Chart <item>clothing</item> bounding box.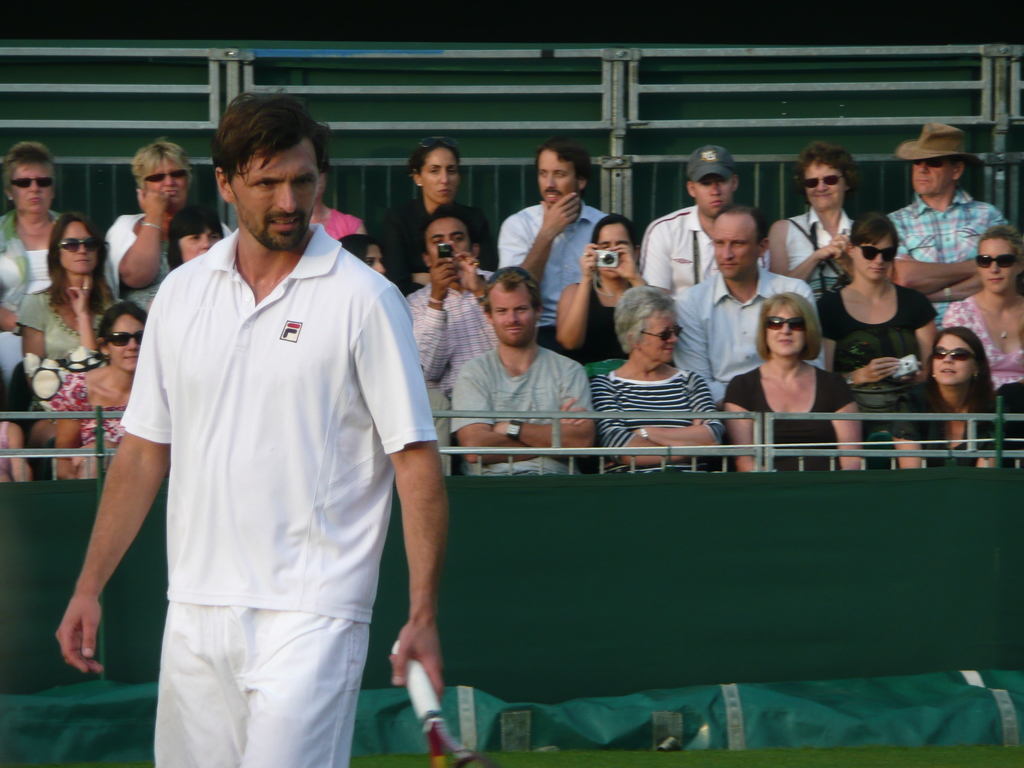
Charted: <box>787,211,853,268</box>.
